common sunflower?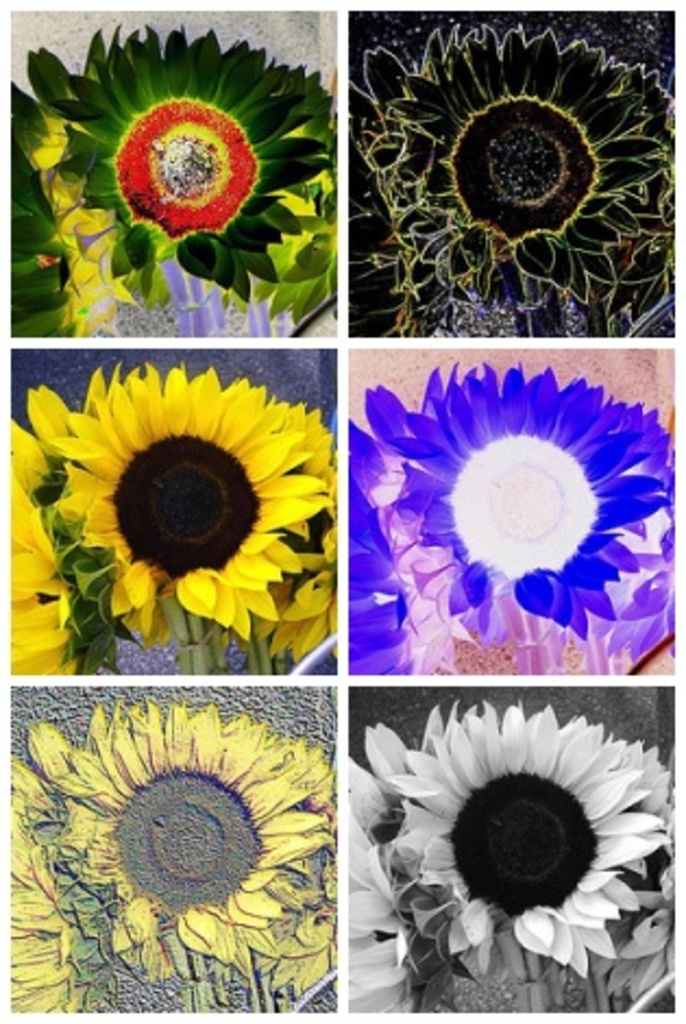
rect(385, 697, 671, 983)
